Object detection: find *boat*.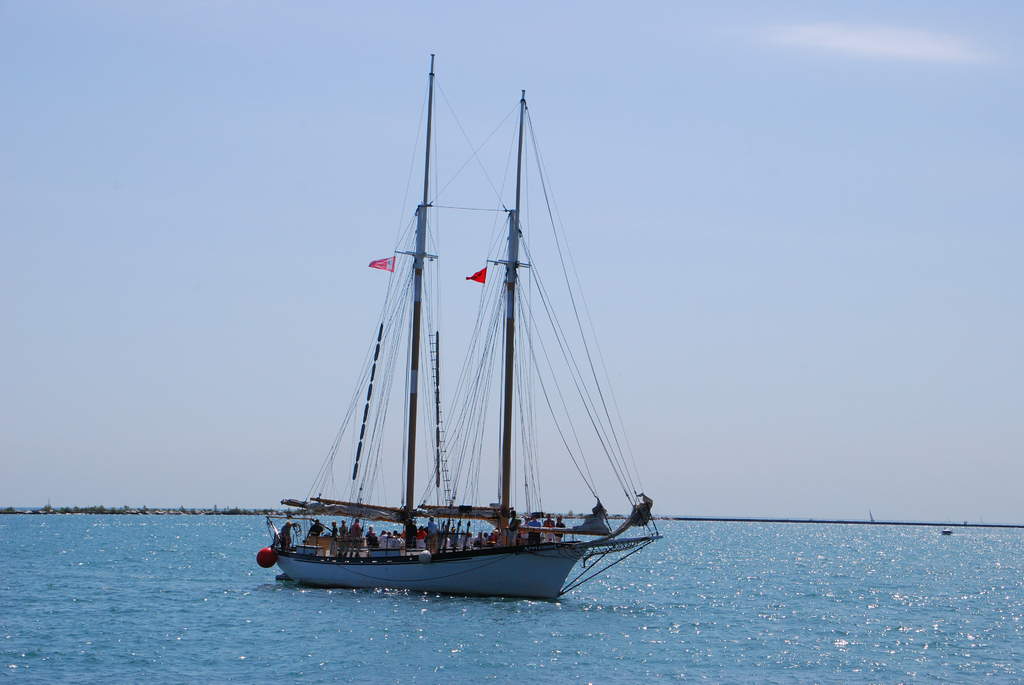
box(278, 72, 692, 626).
